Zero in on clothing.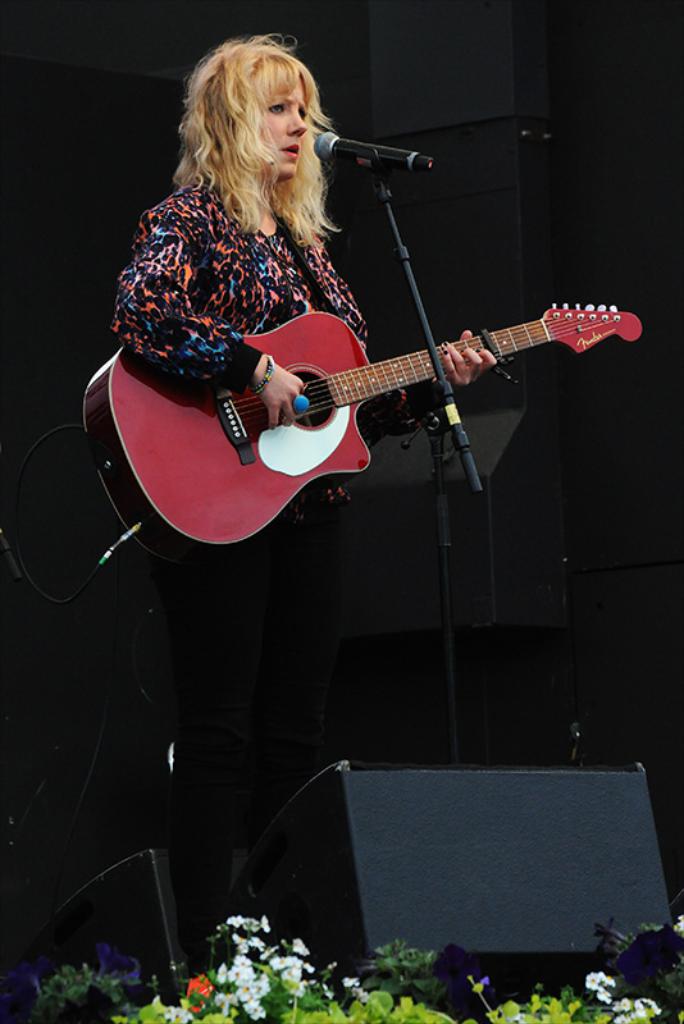
Zeroed in: {"left": 111, "top": 174, "right": 373, "bottom": 517}.
